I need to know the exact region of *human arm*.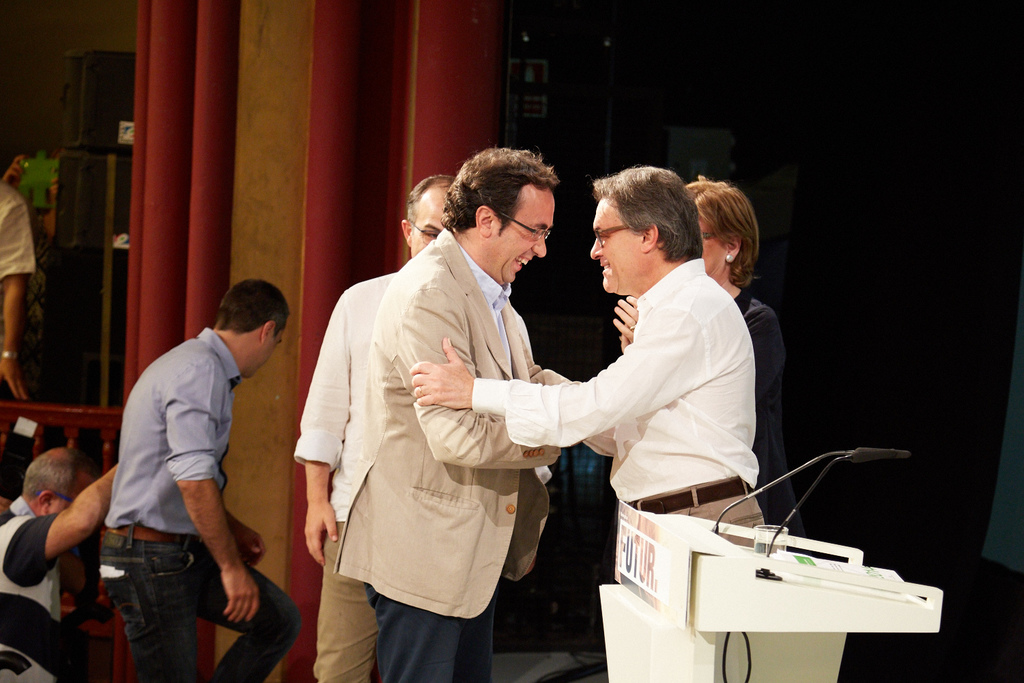
Region: <box>615,294,642,352</box>.
